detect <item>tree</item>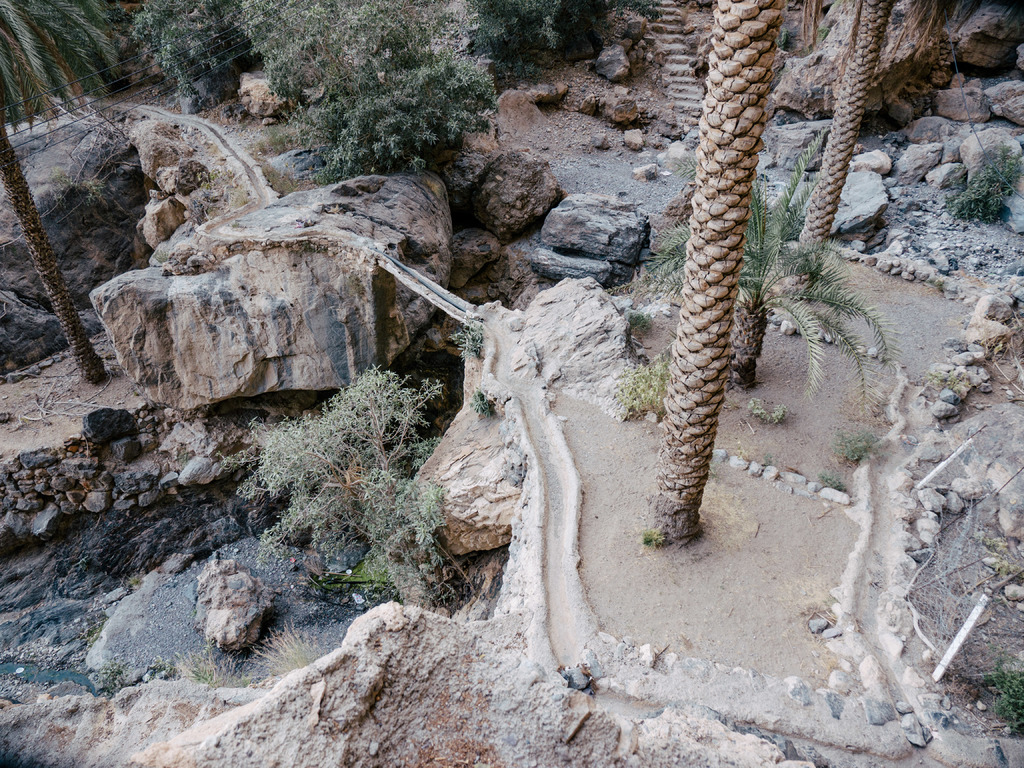
[784, 0, 969, 279]
